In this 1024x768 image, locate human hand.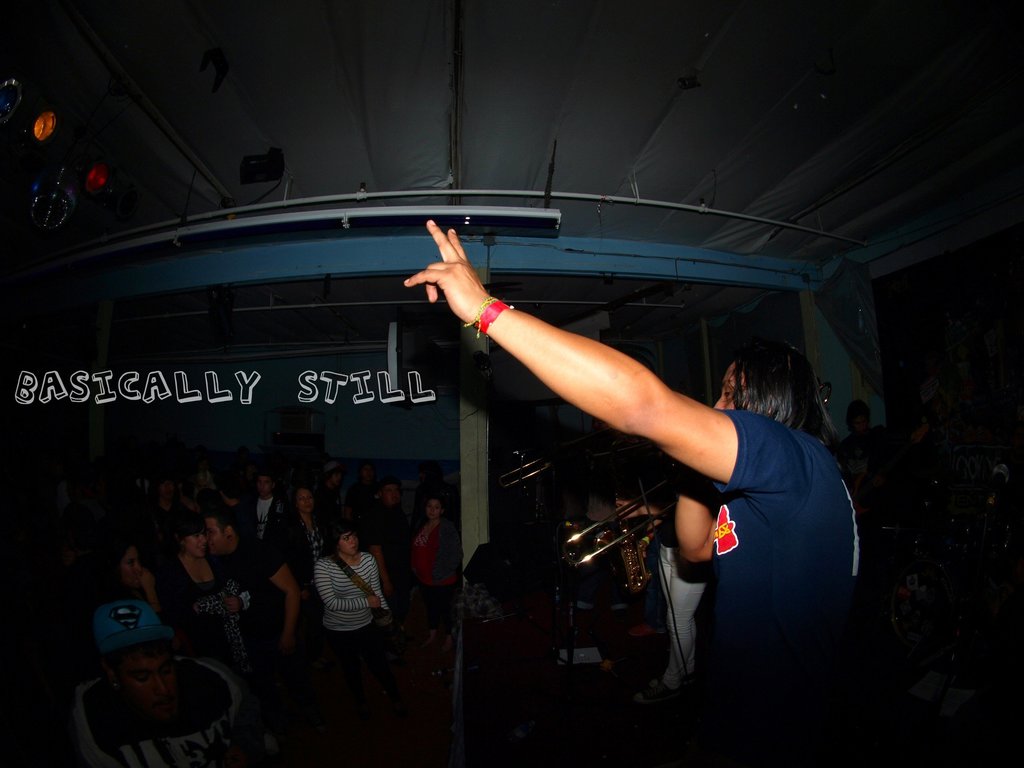
Bounding box: bbox=[223, 596, 240, 616].
